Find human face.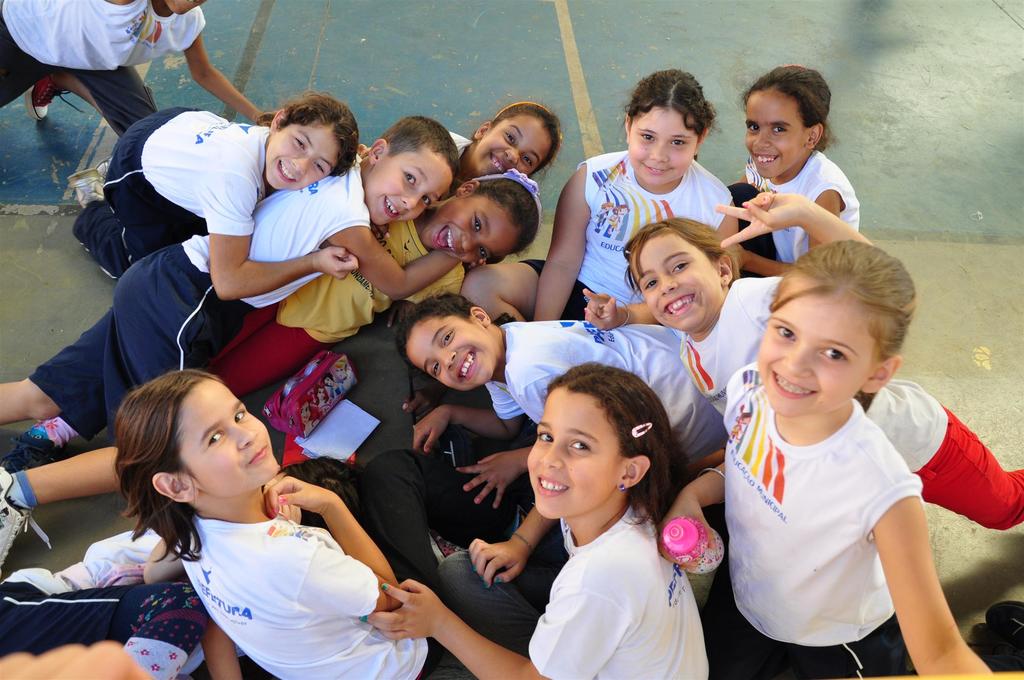
bbox=[756, 296, 874, 419].
